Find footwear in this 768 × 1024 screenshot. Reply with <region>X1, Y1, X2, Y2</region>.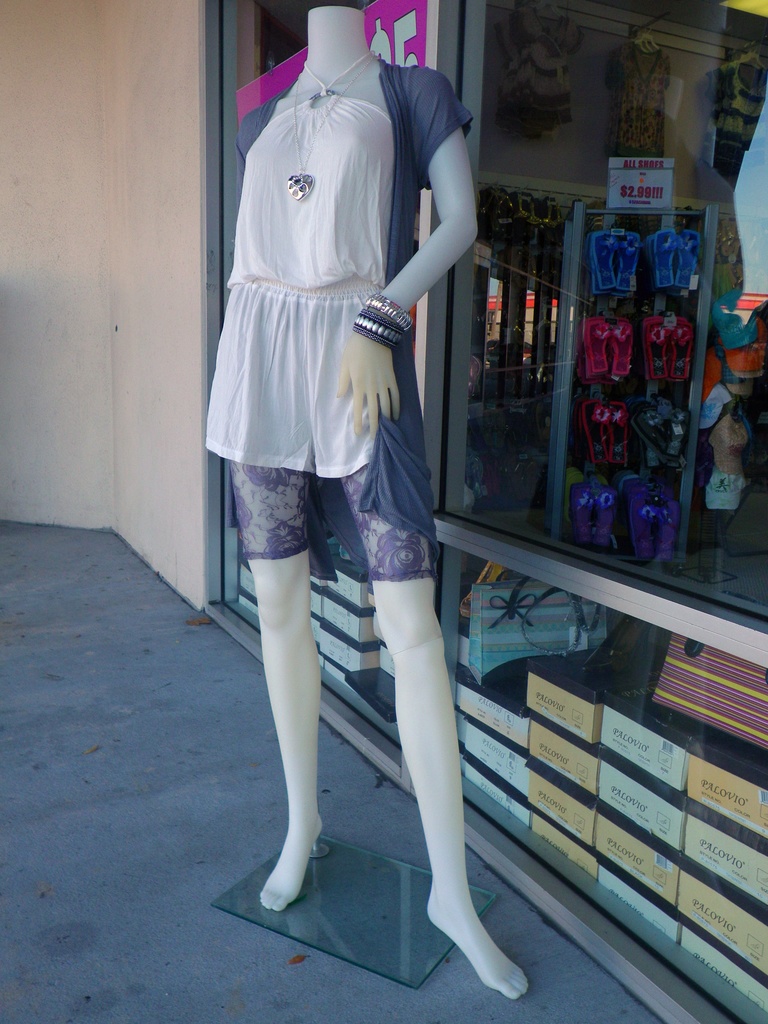
<region>587, 320, 608, 376</region>.
